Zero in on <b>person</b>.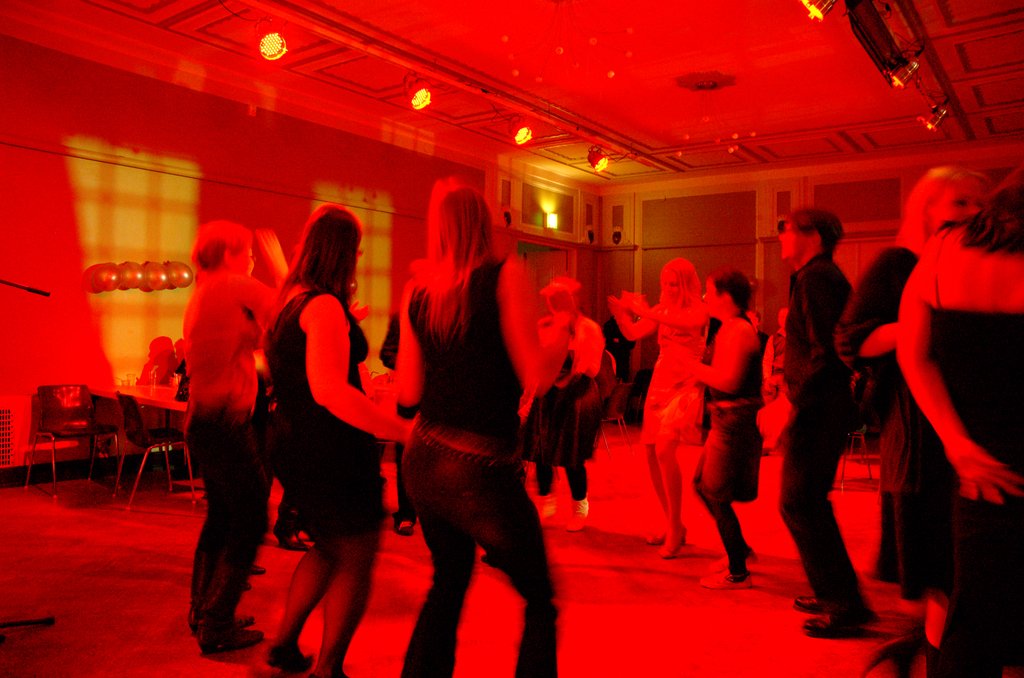
Zeroed in: (x1=753, y1=206, x2=883, y2=642).
